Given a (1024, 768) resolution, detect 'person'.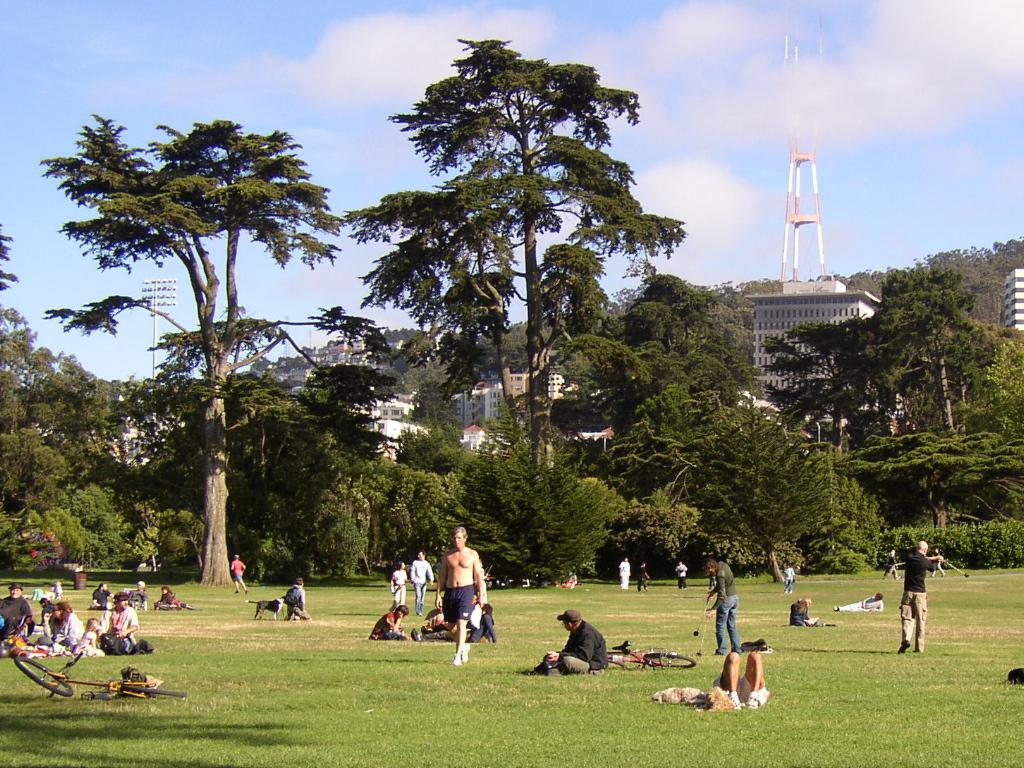
{"x1": 836, "y1": 593, "x2": 884, "y2": 609}.
